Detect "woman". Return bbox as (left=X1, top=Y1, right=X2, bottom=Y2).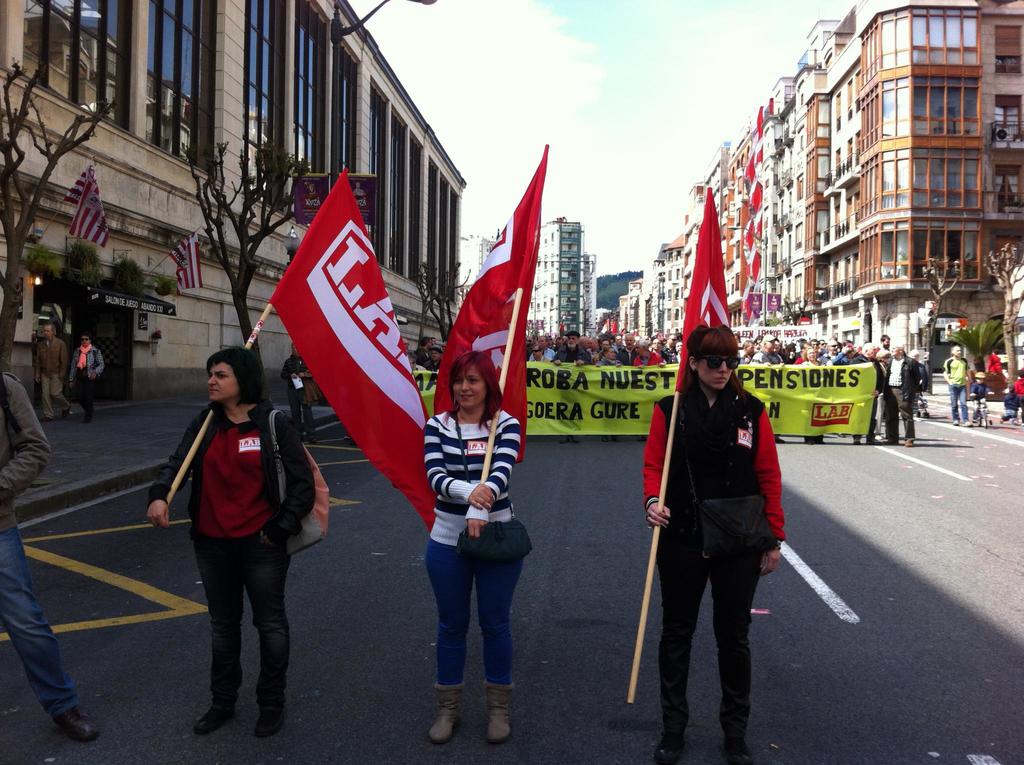
(left=798, top=348, right=825, bottom=444).
